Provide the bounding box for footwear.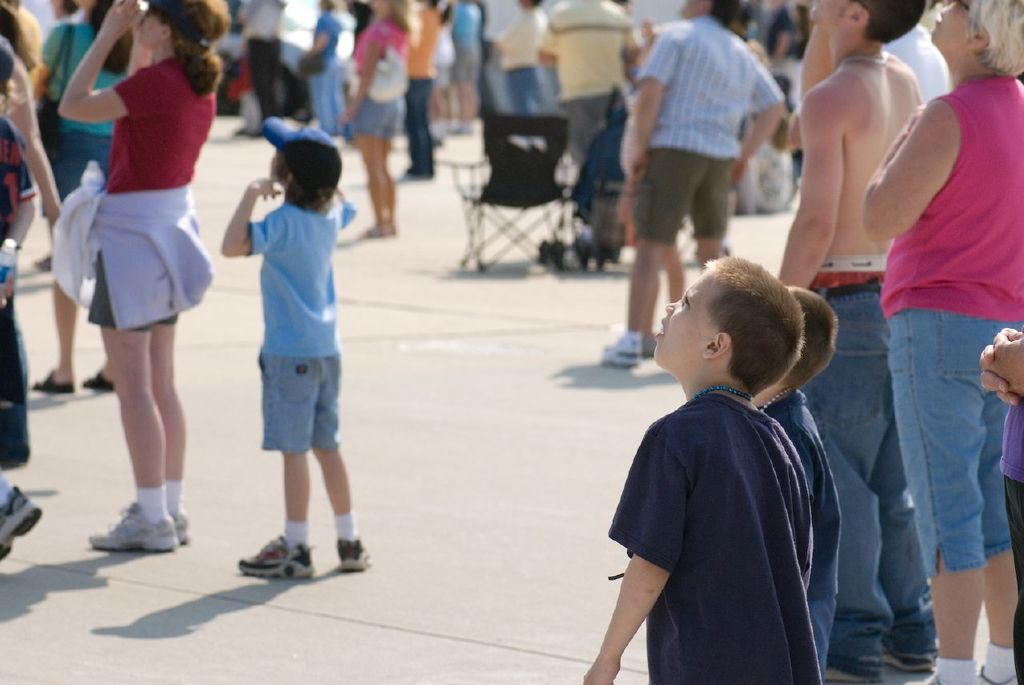
detection(880, 640, 926, 675).
